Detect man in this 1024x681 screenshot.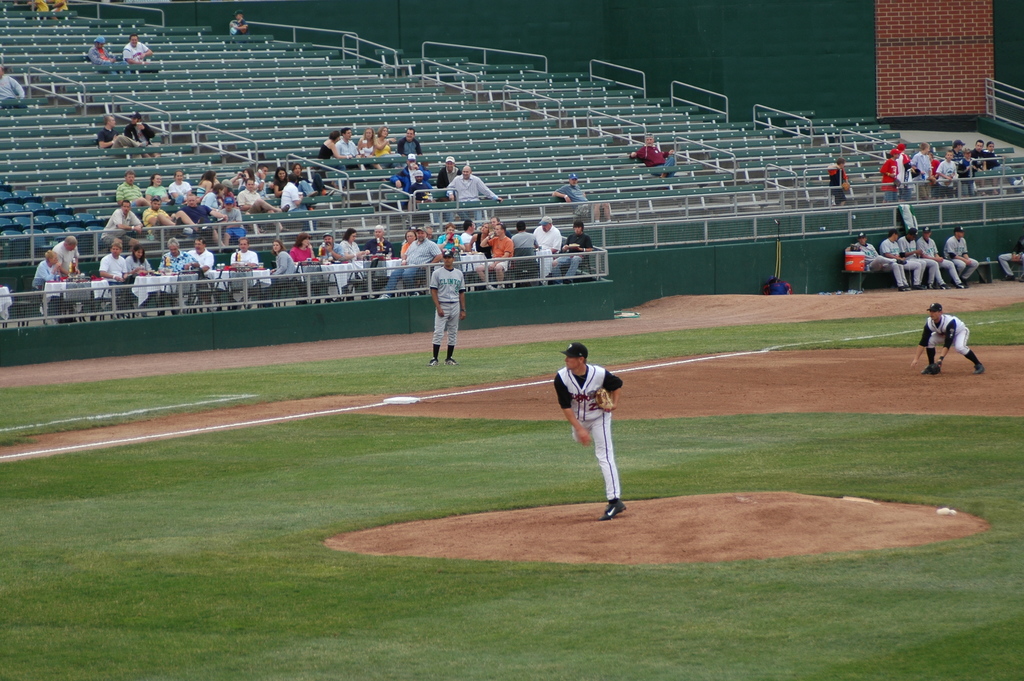
Detection: left=380, top=230, right=442, bottom=295.
